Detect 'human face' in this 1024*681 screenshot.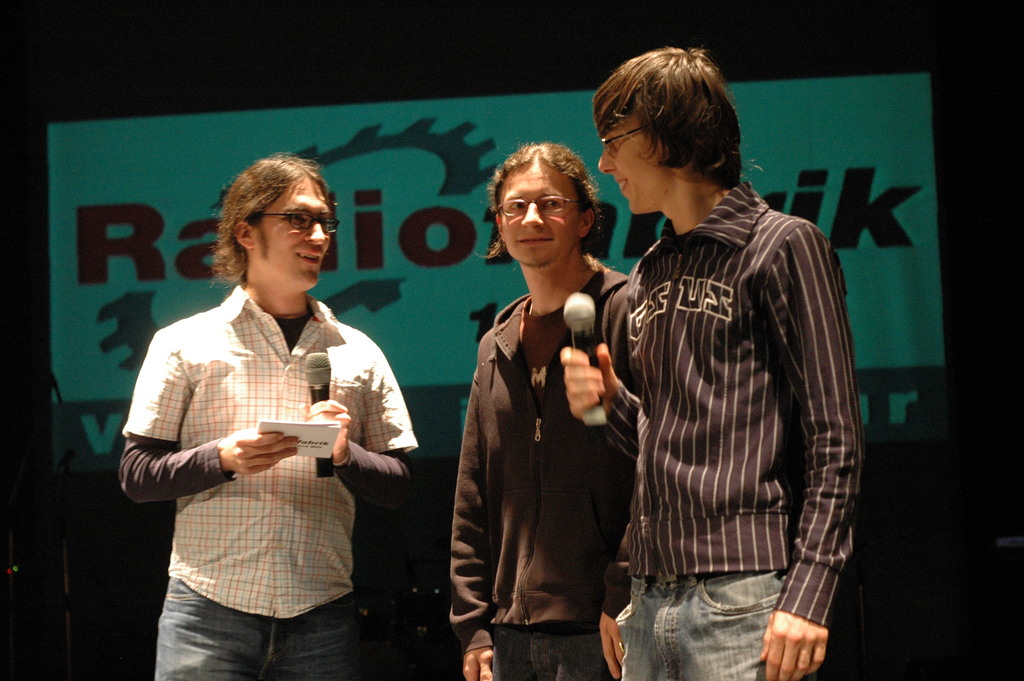
Detection: 500, 155, 583, 264.
